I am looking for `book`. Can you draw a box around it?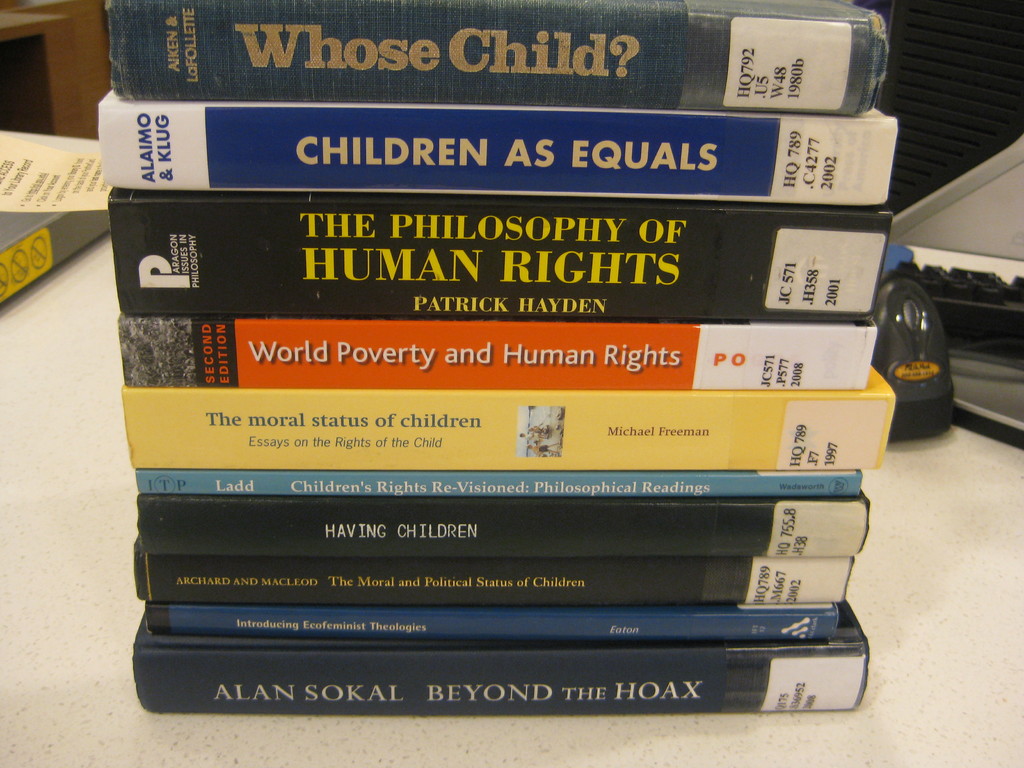
Sure, the bounding box is <bbox>133, 542, 852, 605</bbox>.
